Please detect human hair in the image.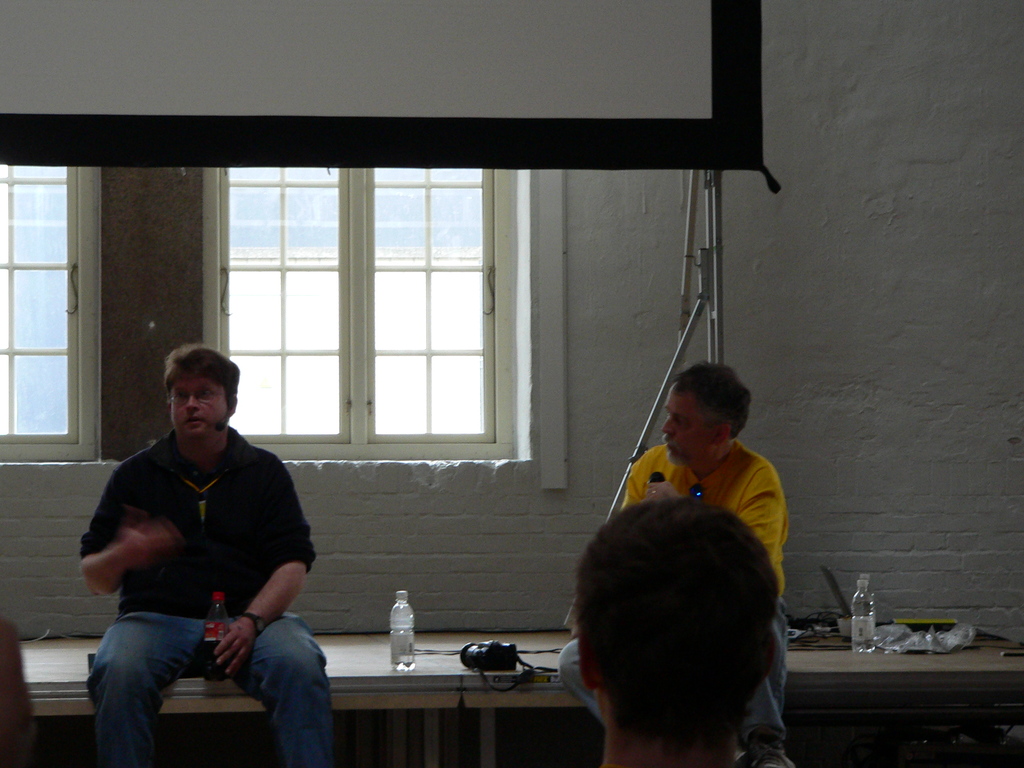
[561, 495, 796, 754].
